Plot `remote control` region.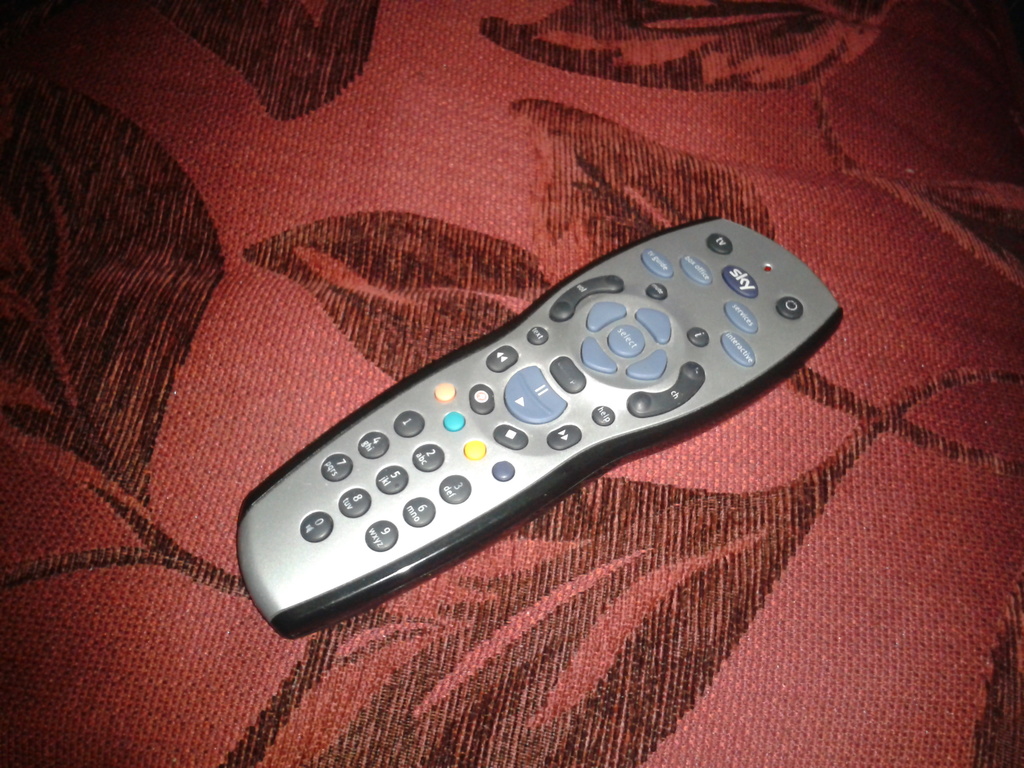
Plotted at detection(236, 211, 844, 643).
